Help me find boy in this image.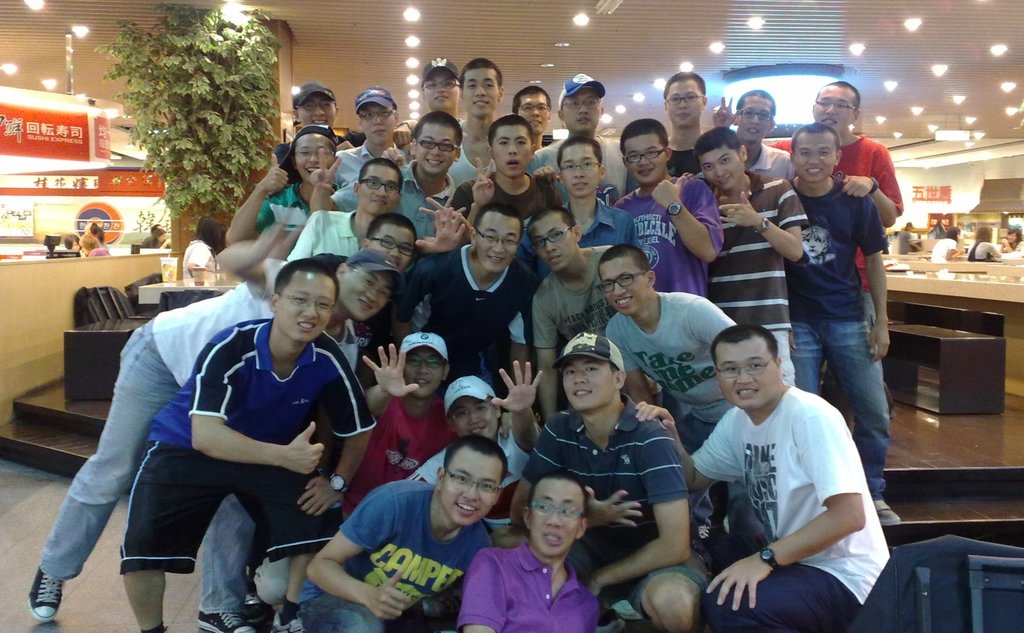
Found it: detection(516, 140, 641, 280).
